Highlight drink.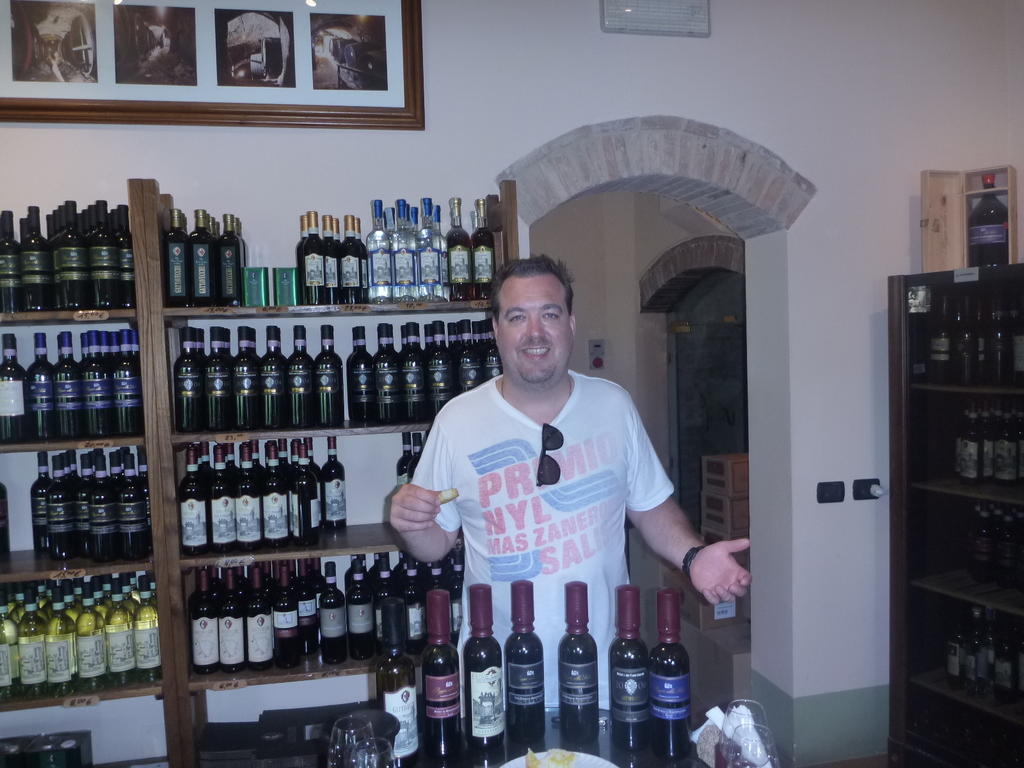
Highlighted region: {"x1": 415, "y1": 207, "x2": 420, "y2": 238}.
